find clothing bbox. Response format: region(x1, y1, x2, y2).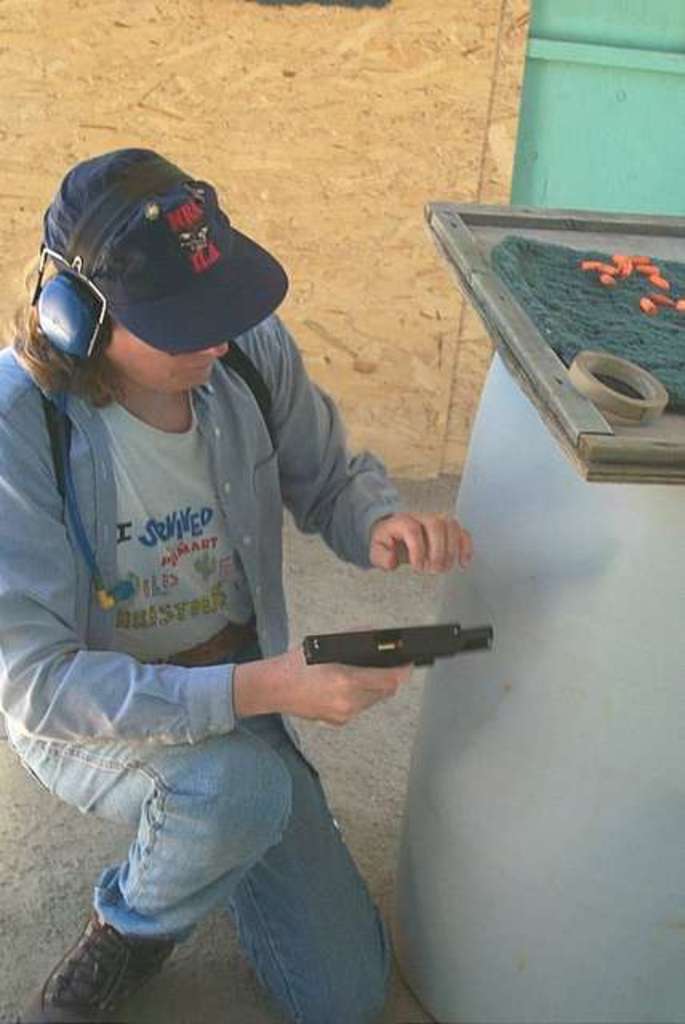
region(0, 141, 491, 1021).
